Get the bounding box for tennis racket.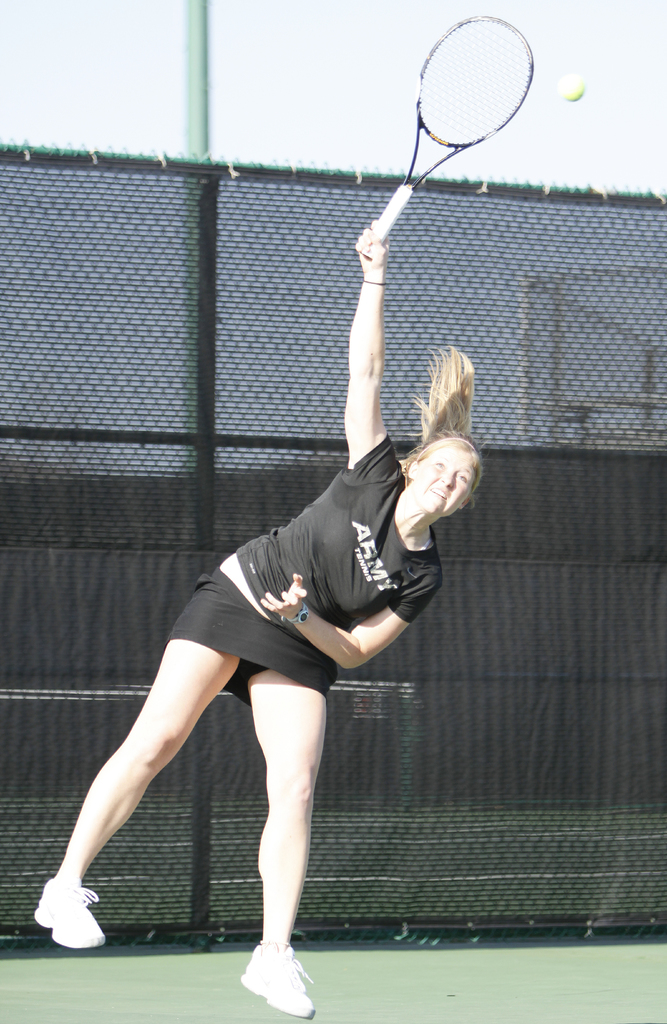
(left=361, top=13, right=543, bottom=259).
